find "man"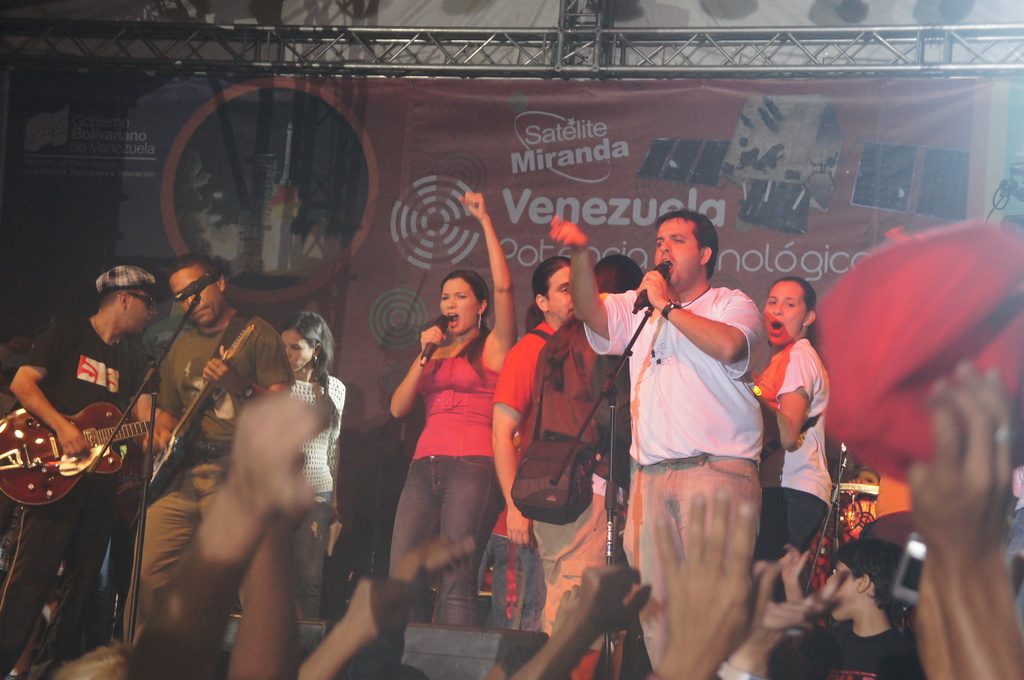
[0, 256, 175, 663]
